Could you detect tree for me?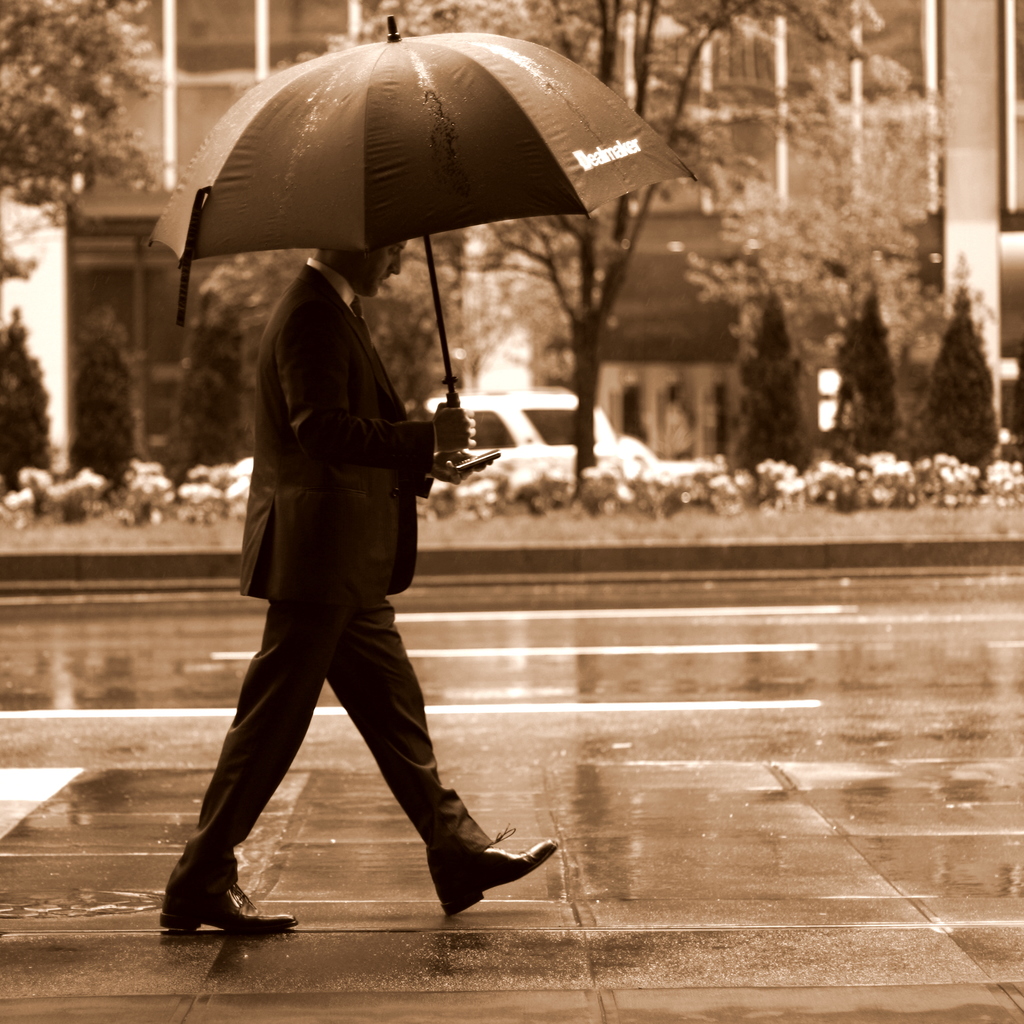
Detection result: Rect(0, 301, 67, 495).
